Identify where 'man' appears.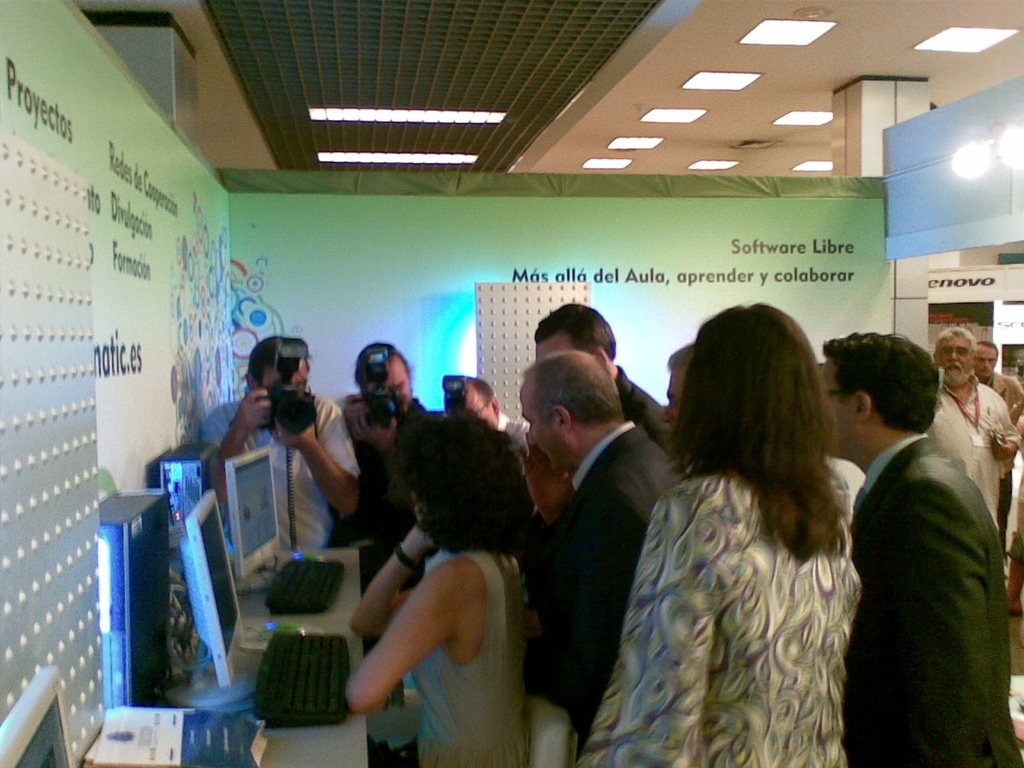
Appears at 660 340 696 458.
